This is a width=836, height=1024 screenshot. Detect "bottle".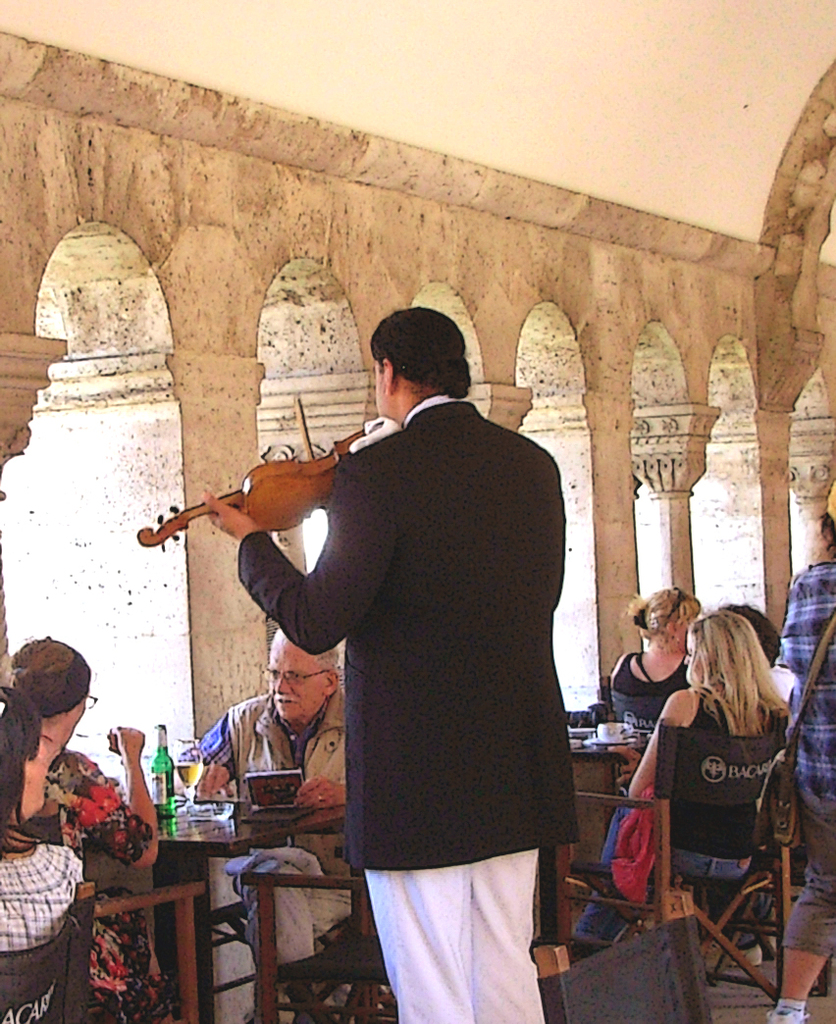
bbox(148, 722, 177, 816).
